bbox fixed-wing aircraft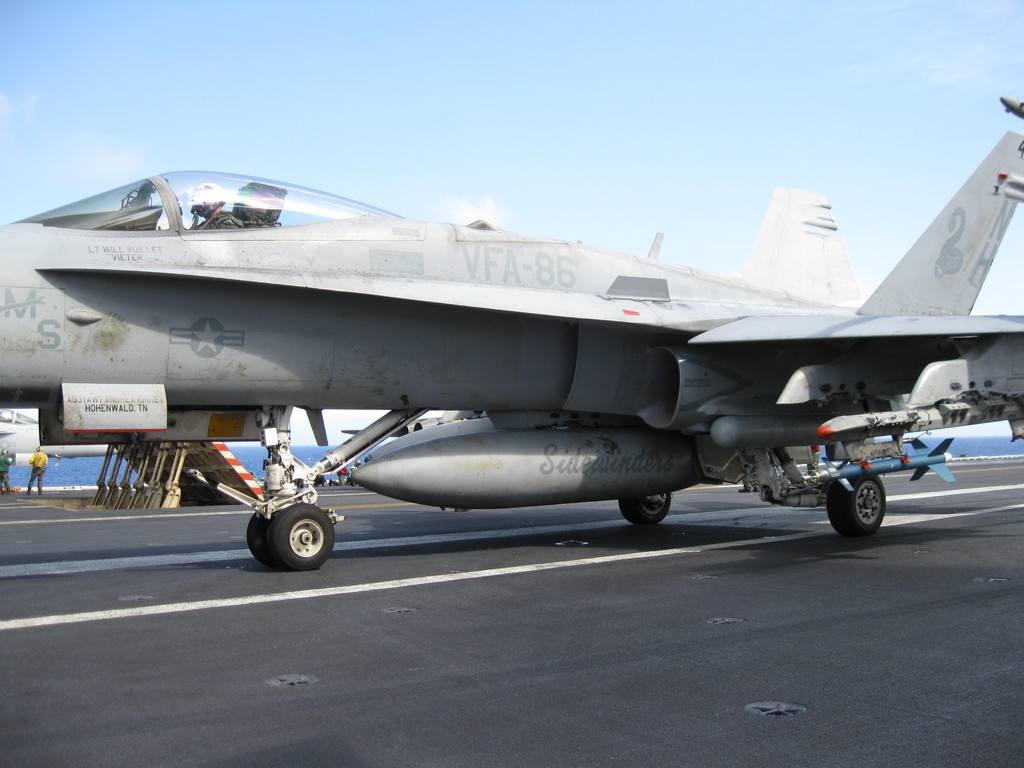
2/97/1023/573
